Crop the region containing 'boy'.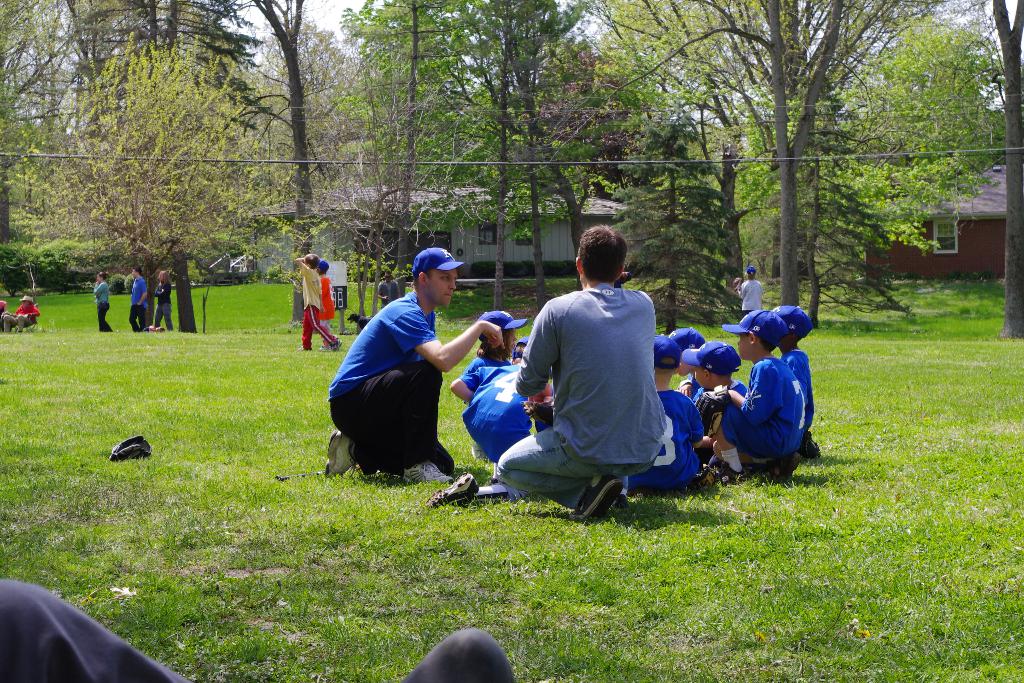
Crop region: (x1=731, y1=262, x2=765, y2=322).
